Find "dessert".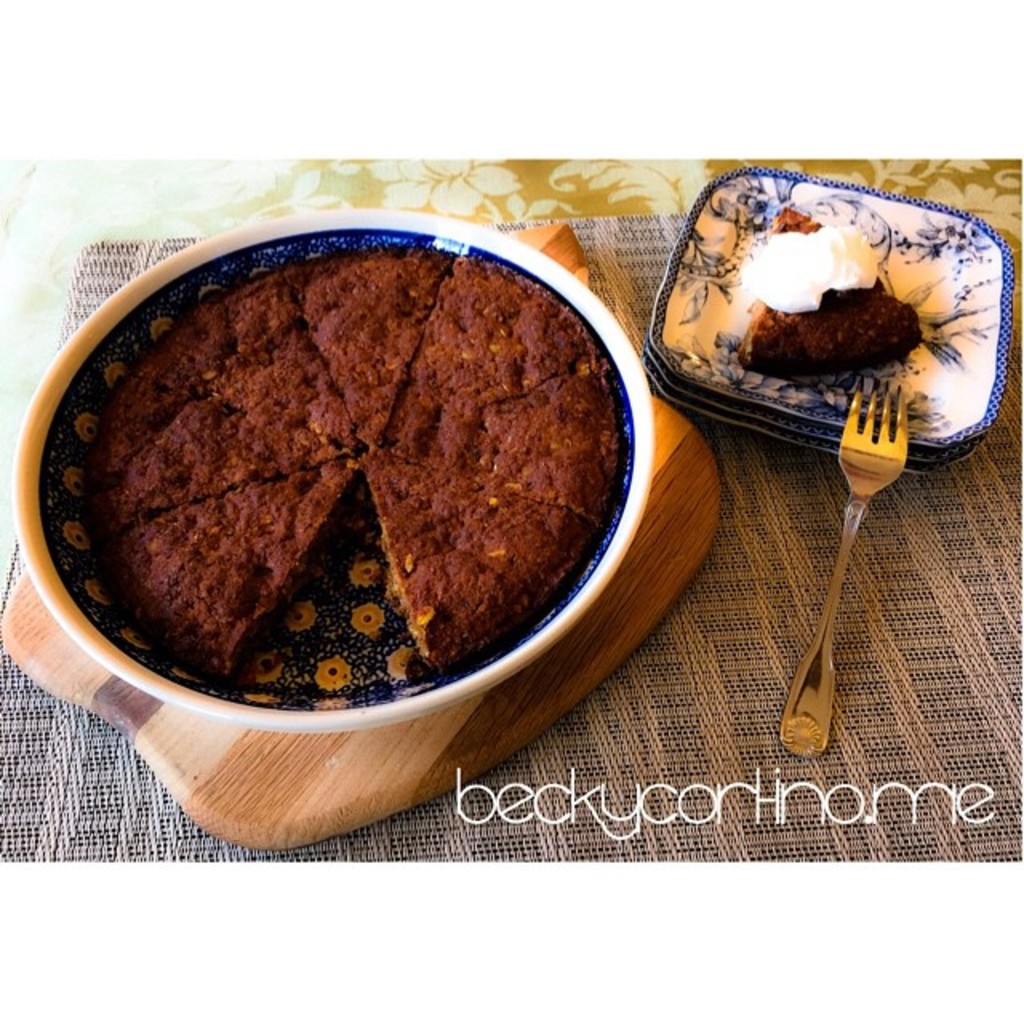
{"left": 110, "top": 366, "right": 320, "bottom": 522}.
